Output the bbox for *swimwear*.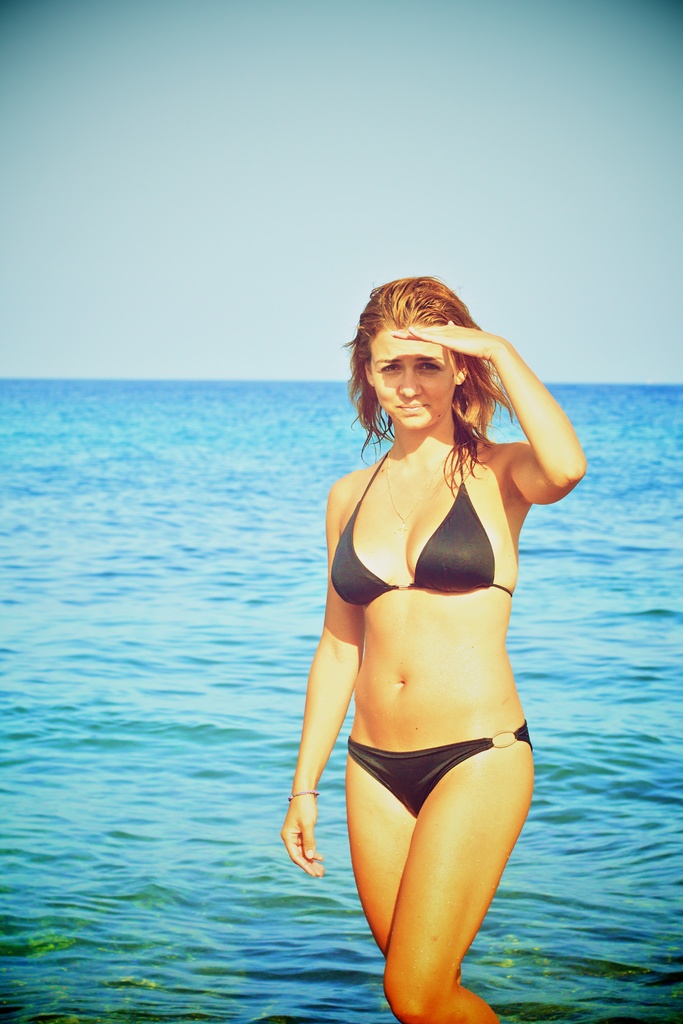
x1=347 y1=715 x2=539 y2=820.
